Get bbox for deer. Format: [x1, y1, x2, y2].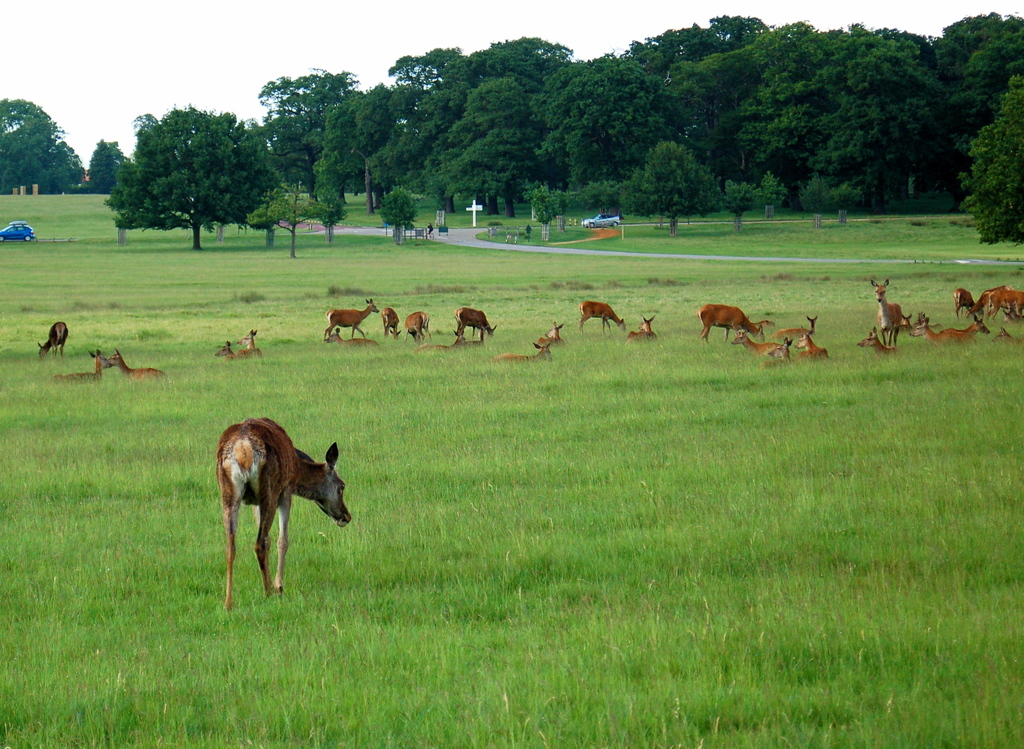
[112, 350, 168, 381].
